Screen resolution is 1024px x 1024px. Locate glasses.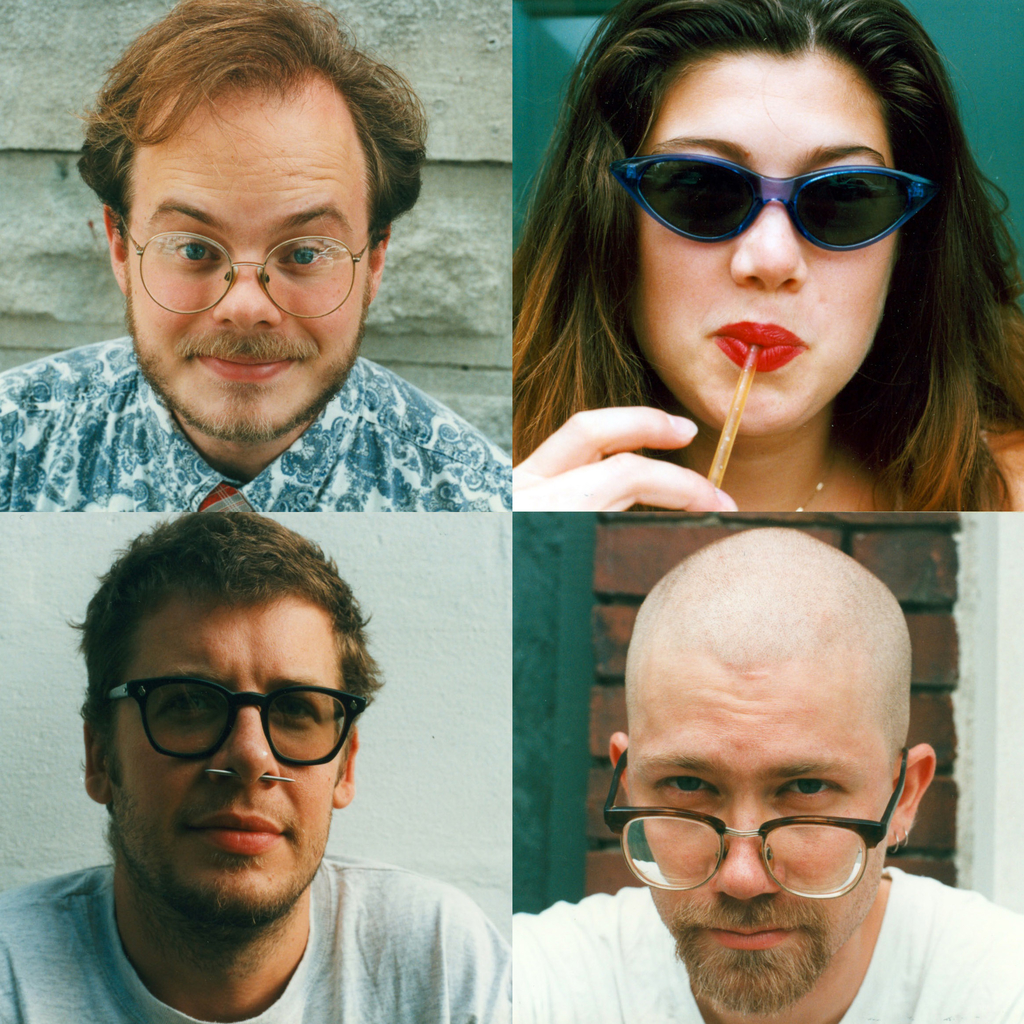
{"x1": 120, "y1": 218, "x2": 378, "y2": 316}.
